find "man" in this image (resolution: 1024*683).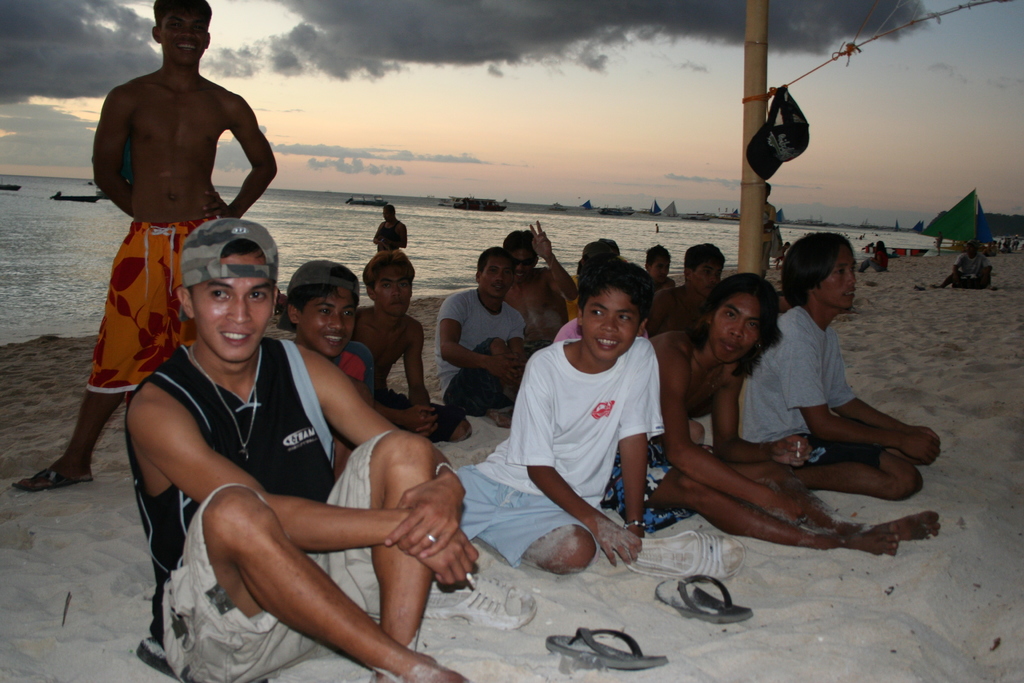
select_region(122, 216, 485, 682).
